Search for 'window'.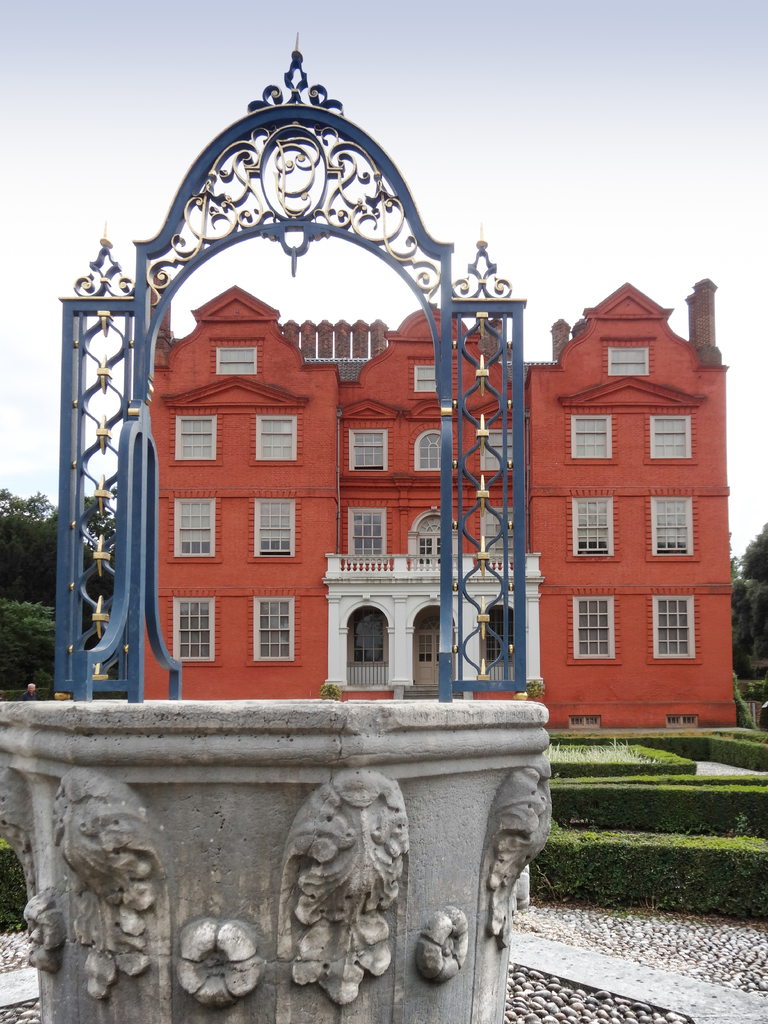
Found at locate(639, 488, 702, 563).
